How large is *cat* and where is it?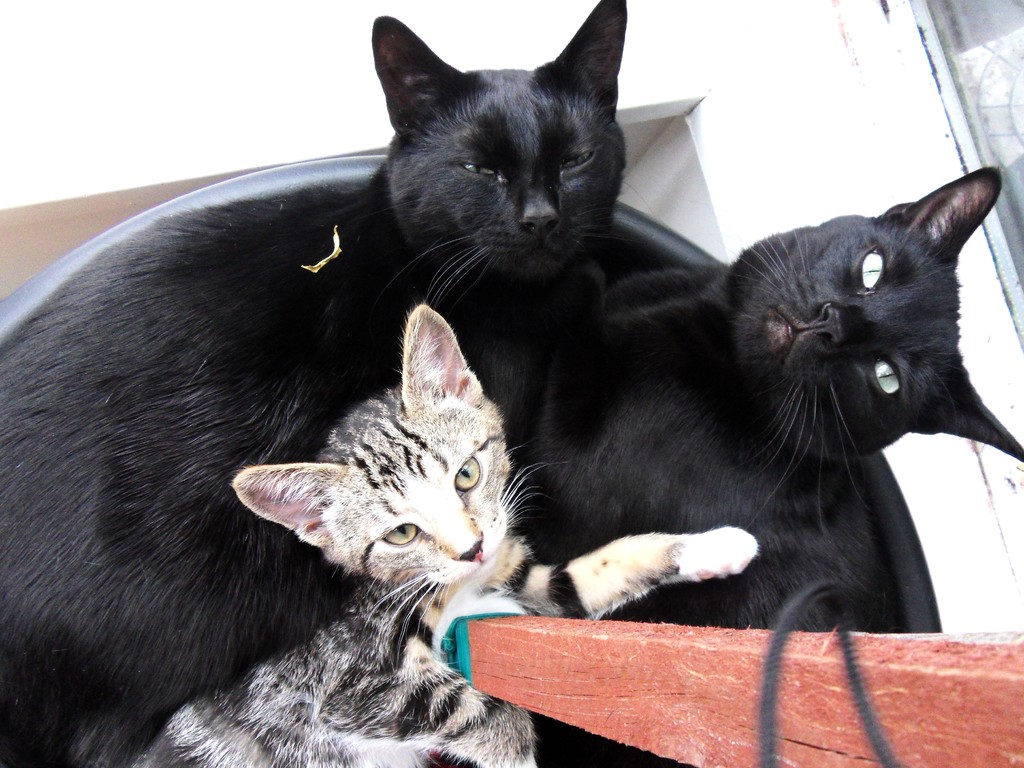
Bounding box: bbox=[541, 168, 1023, 762].
